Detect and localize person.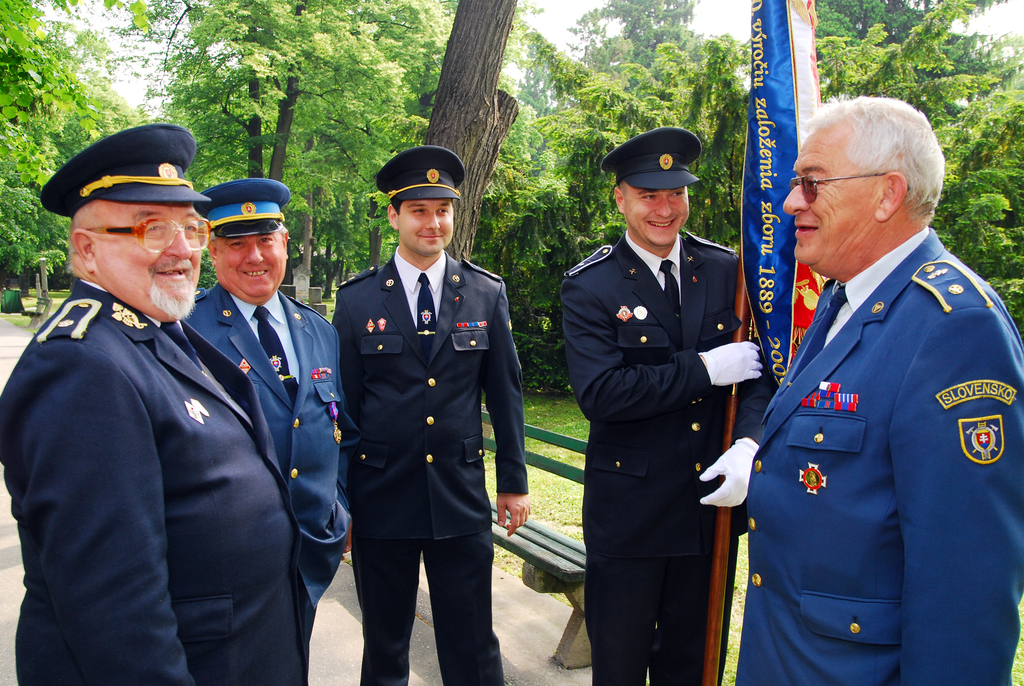
Localized at (0, 125, 314, 685).
